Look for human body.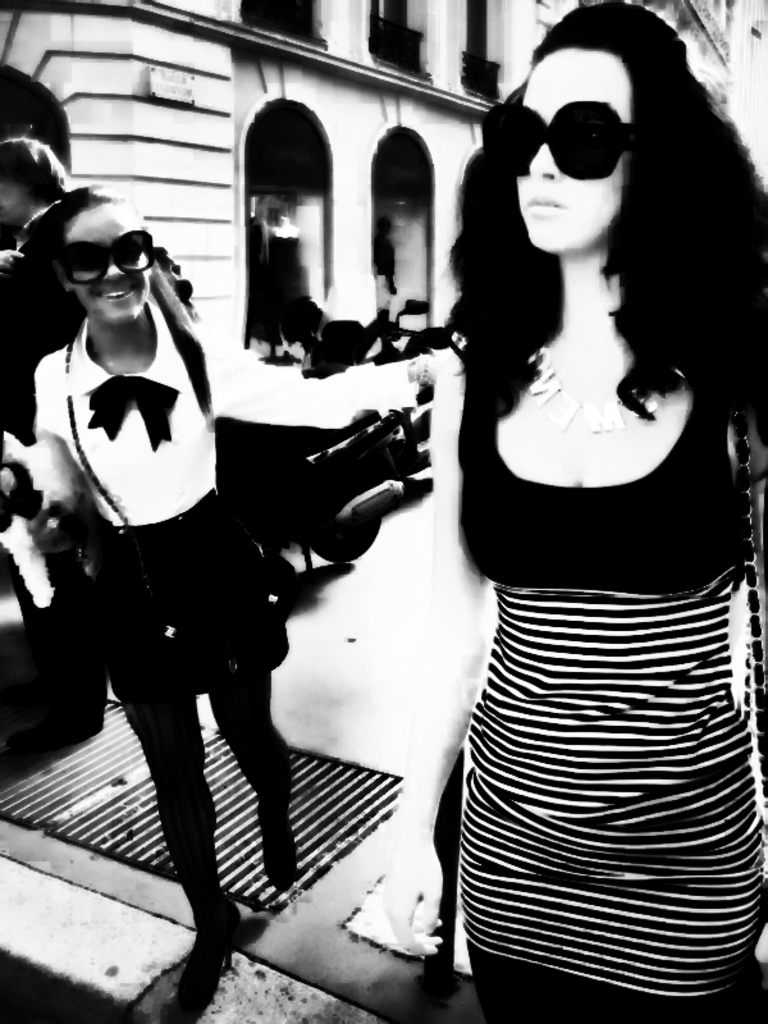
Found: x1=402 y1=6 x2=750 y2=1023.
